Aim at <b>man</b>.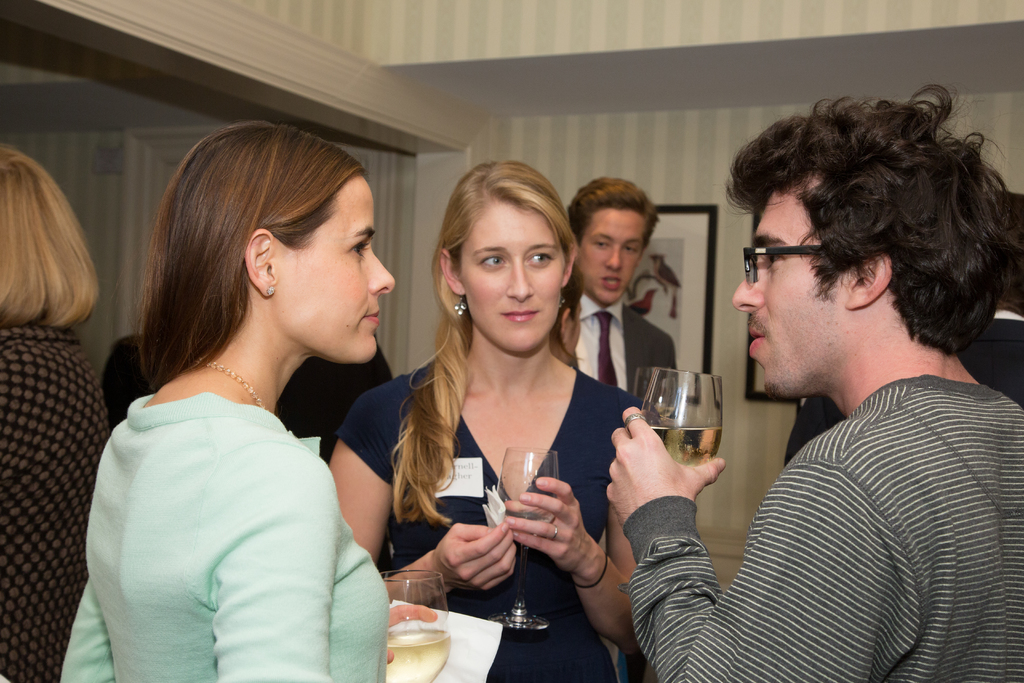
Aimed at {"x1": 556, "y1": 170, "x2": 681, "y2": 412}.
